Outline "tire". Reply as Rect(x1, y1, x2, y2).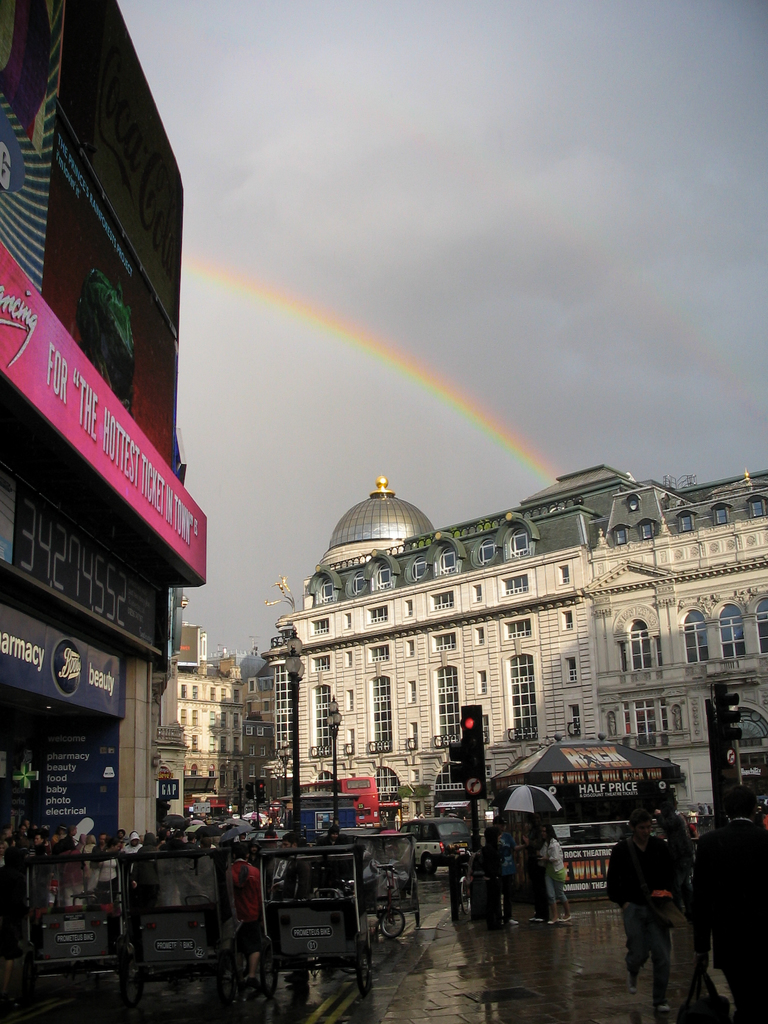
Rect(415, 879, 420, 922).
